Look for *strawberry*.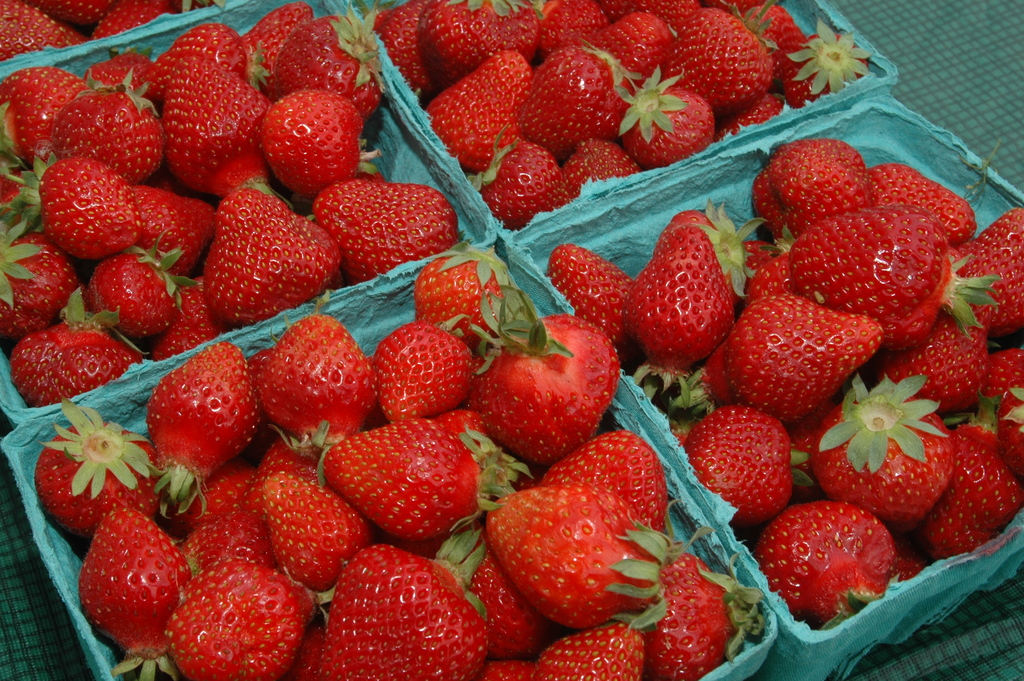
Found: (0, 0, 90, 66).
